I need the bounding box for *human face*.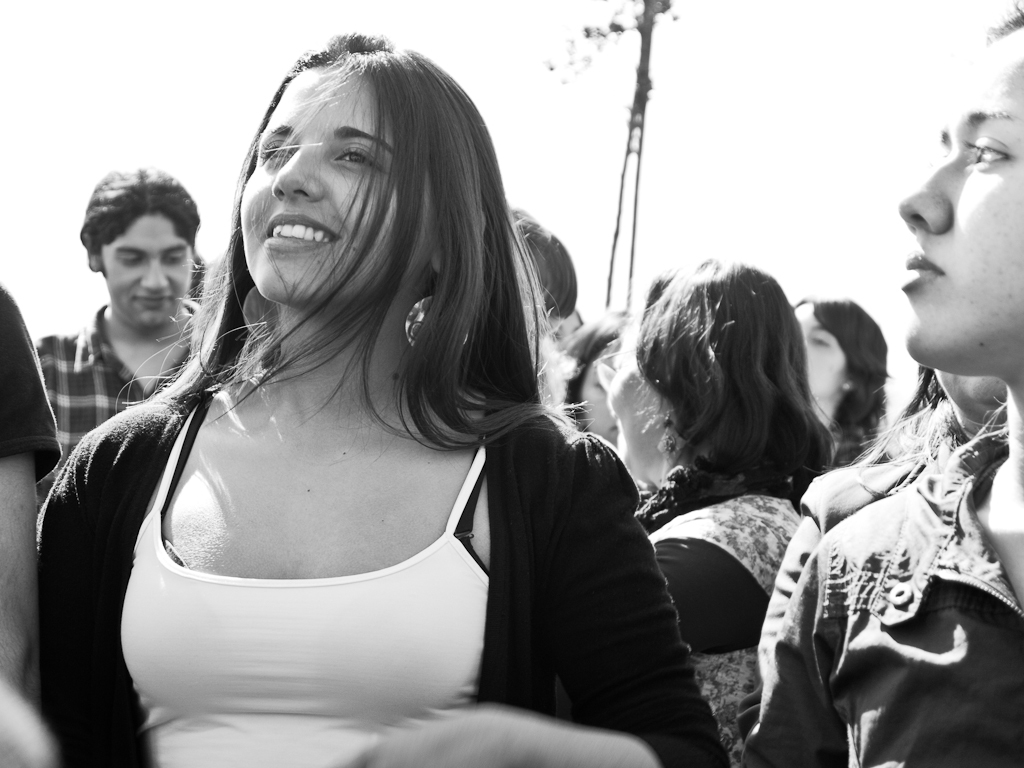
Here it is: x1=796, y1=301, x2=847, y2=402.
